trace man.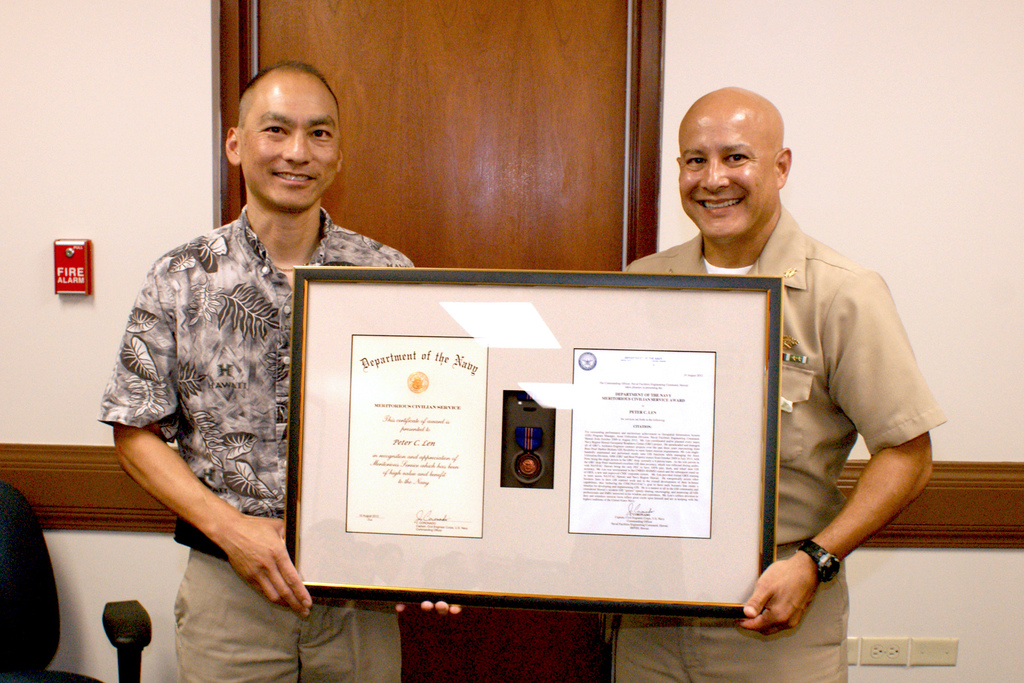
Traced to {"left": 94, "top": 58, "right": 465, "bottom": 682}.
